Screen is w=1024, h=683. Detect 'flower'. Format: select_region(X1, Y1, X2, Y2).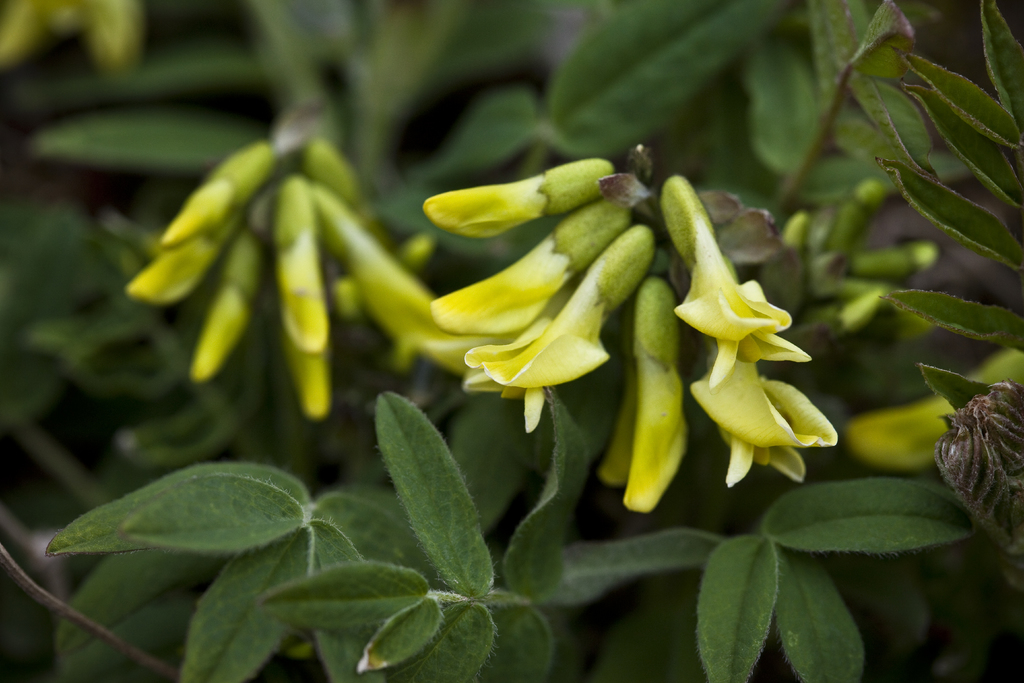
select_region(199, 242, 273, 387).
